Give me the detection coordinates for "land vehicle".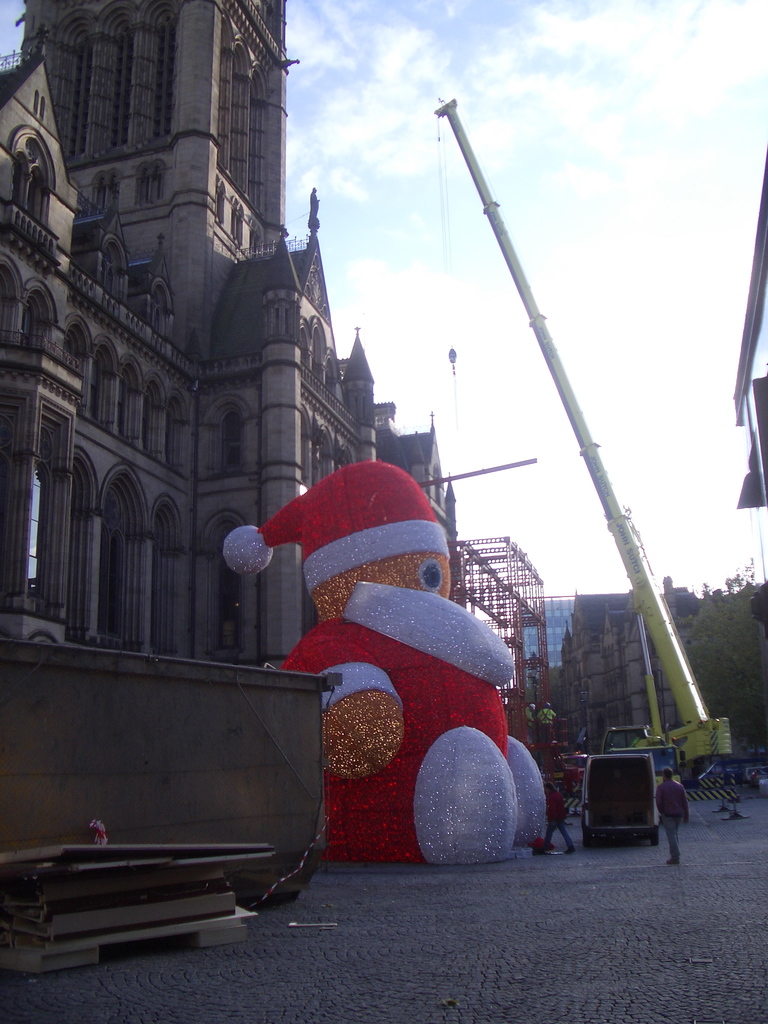
detection(608, 746, 689, 786).
